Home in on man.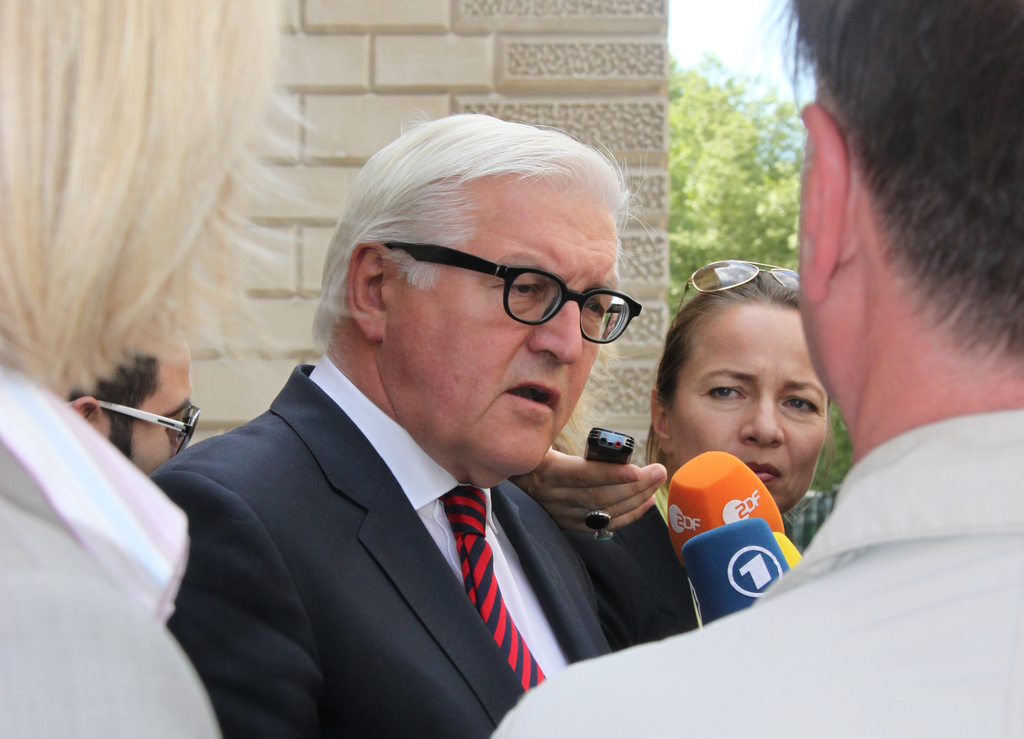
Homed in at [x1=66, y1=314, x2=200, y2=473].
